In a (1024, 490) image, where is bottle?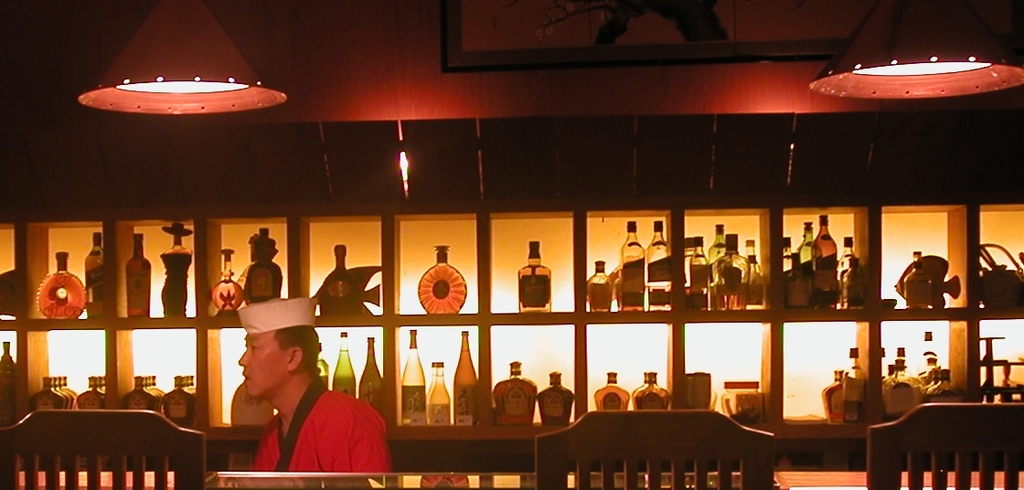
rect(418, 241, 470, 317).
